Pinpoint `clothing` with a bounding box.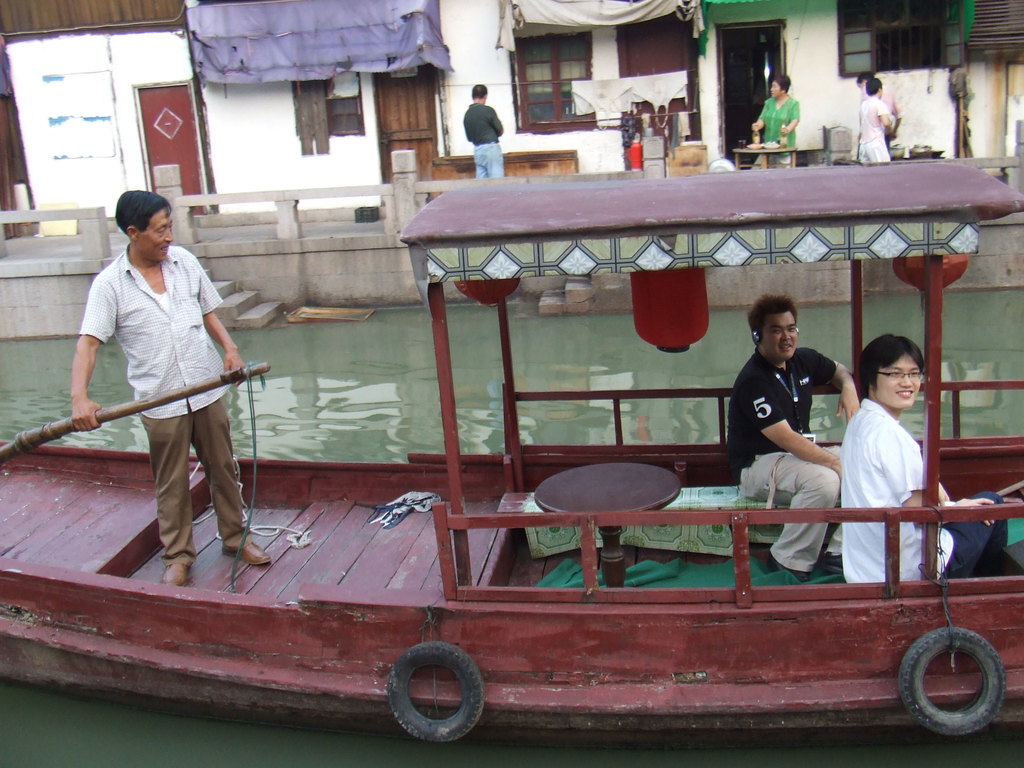
(x1=762, y1=90, x2=812, y2=166).
